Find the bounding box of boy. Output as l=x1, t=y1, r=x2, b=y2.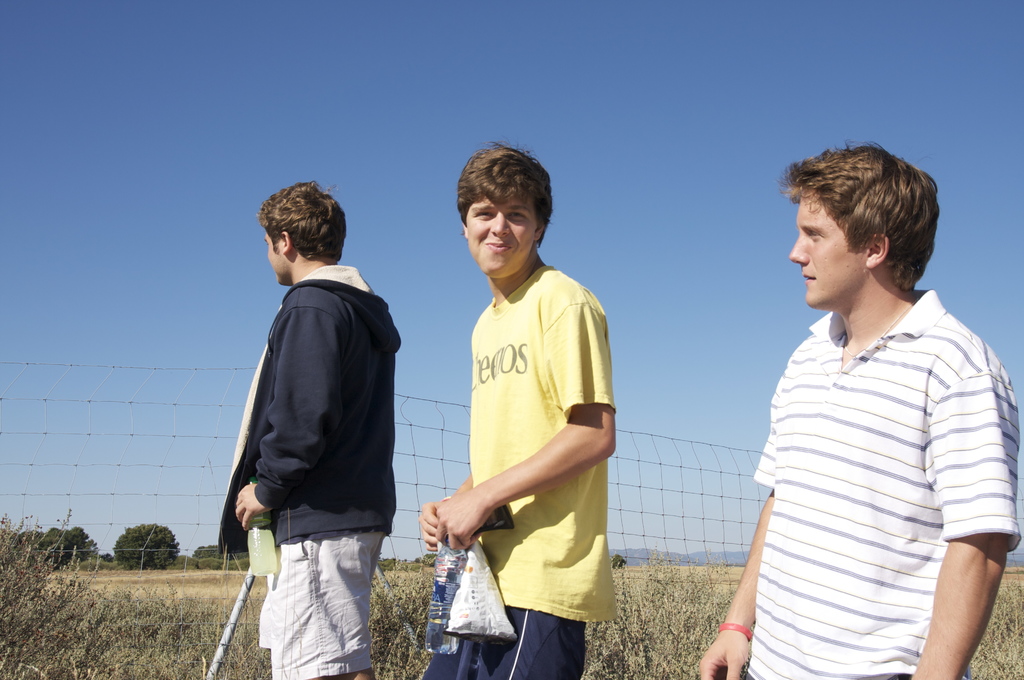
l=213, t=183, r=407, b=679.
